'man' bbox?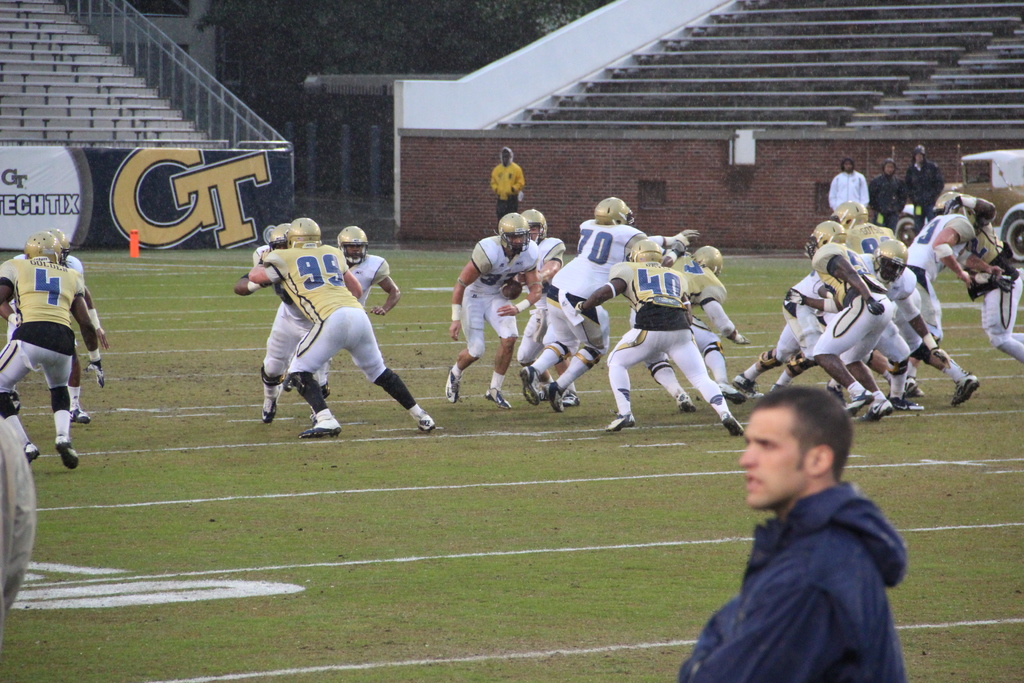
<box>488,145,524,217</box>
